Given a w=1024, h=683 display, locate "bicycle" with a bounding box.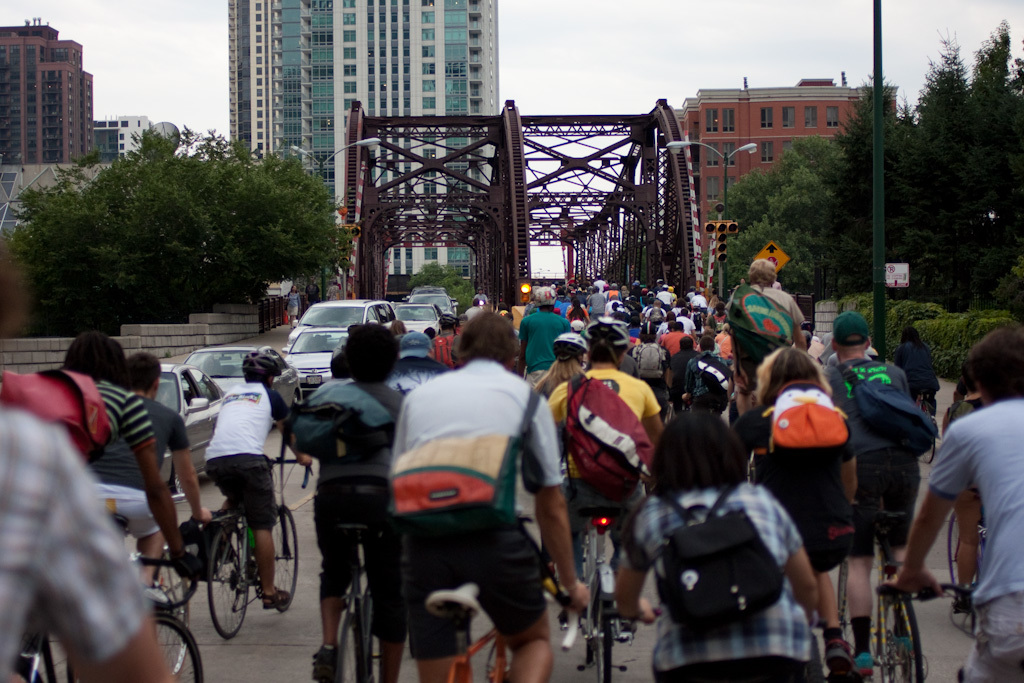
Located: select_region(873, 582, 973, 651).
